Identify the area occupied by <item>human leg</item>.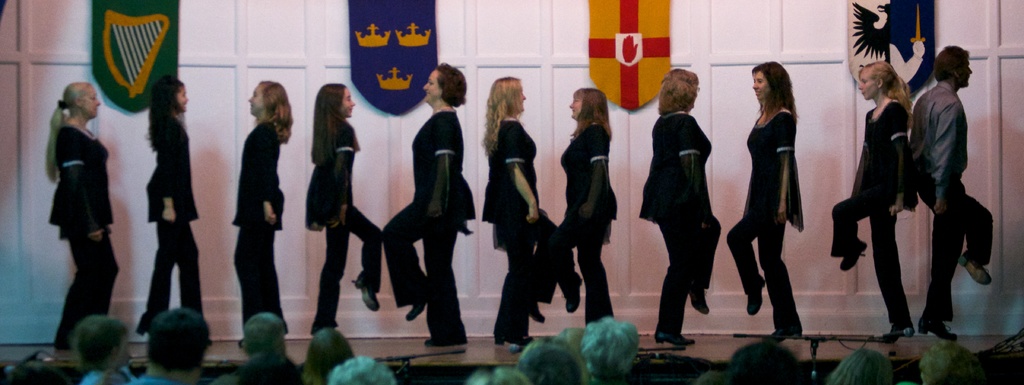
Area: detection(308, 206, 352, 327).
